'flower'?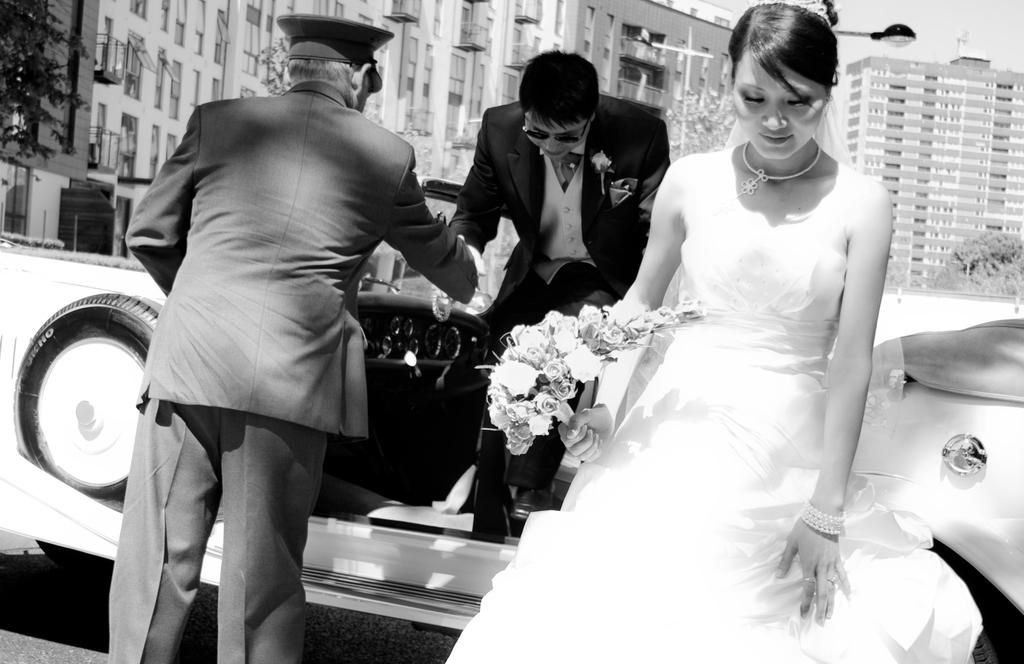
x1=471, y1=295, x2=696, y2=459
